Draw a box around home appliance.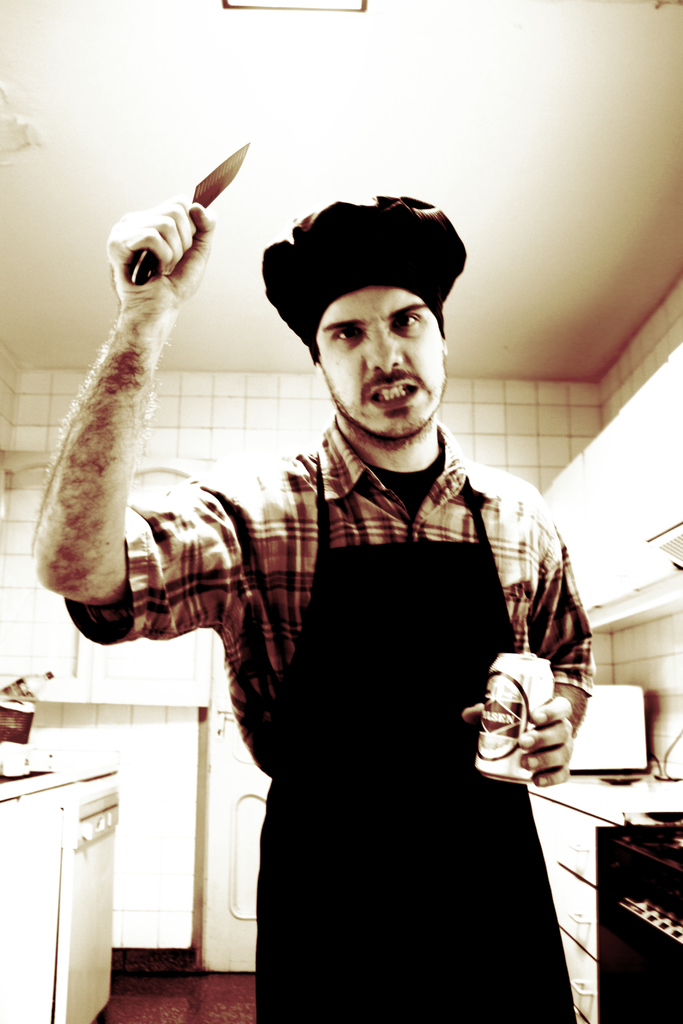
bbox=[55, 781, 122, 1023].
